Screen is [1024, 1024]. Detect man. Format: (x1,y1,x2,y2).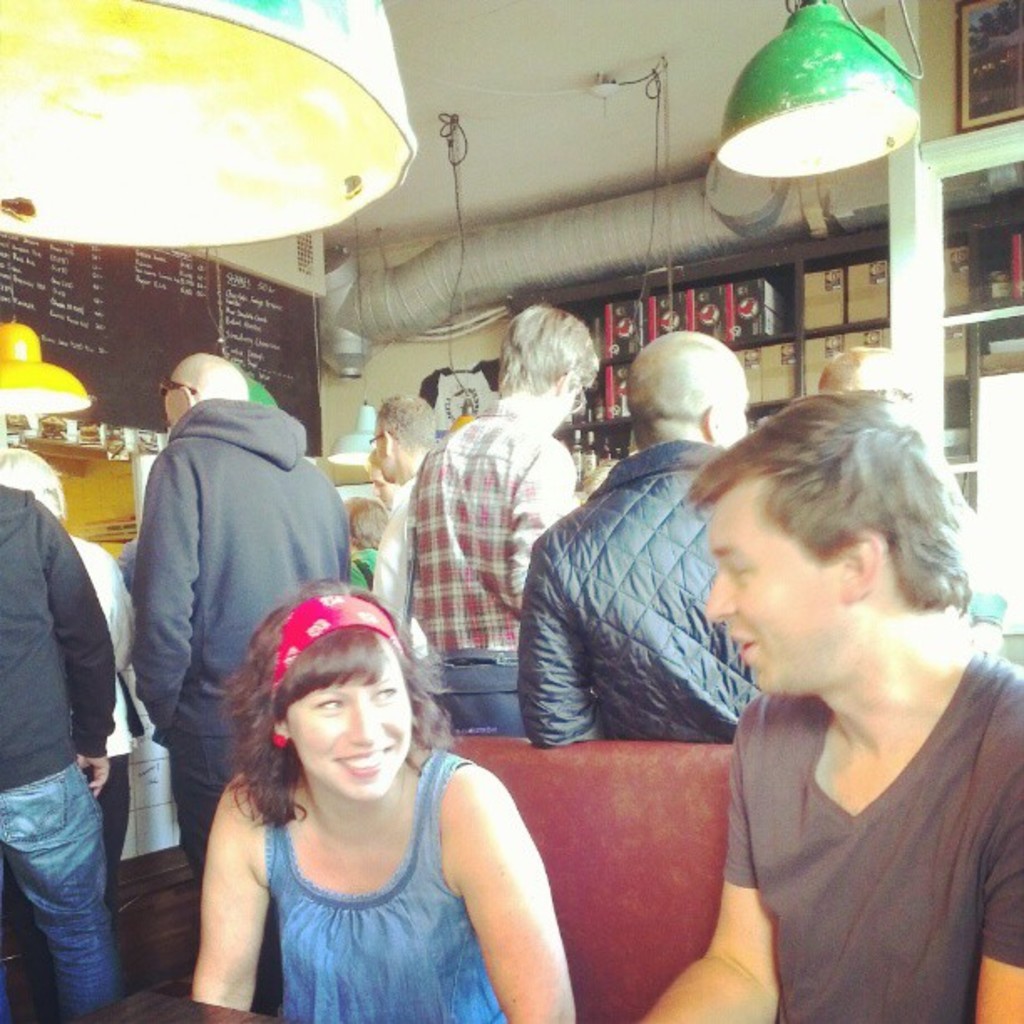
(136,350,355,883).
